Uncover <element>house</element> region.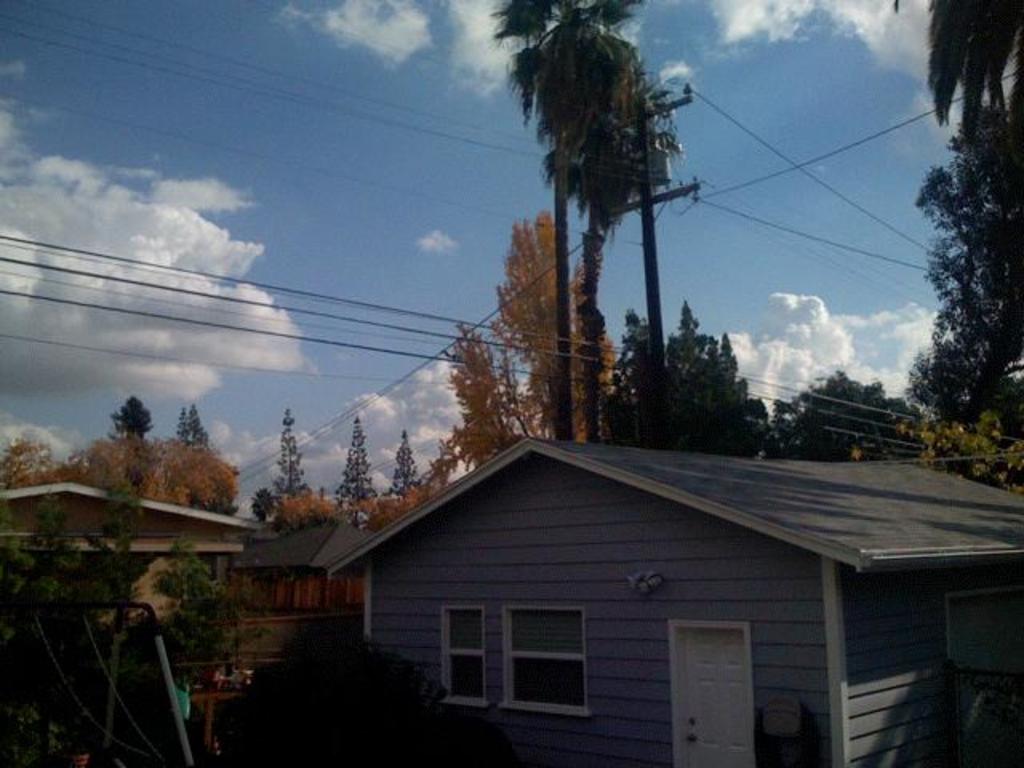
Uncovered: box(230, 507, 365, 610).
